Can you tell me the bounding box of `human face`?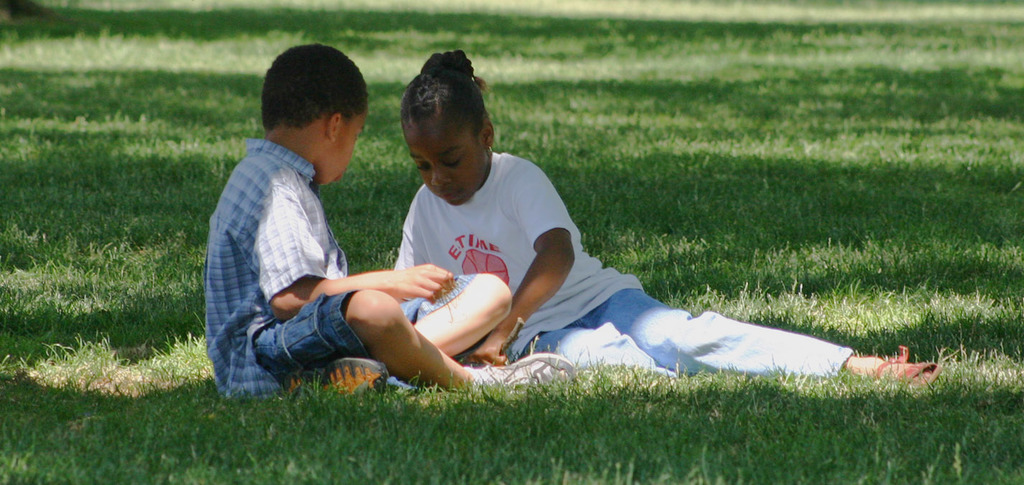
399:119:483:207.
